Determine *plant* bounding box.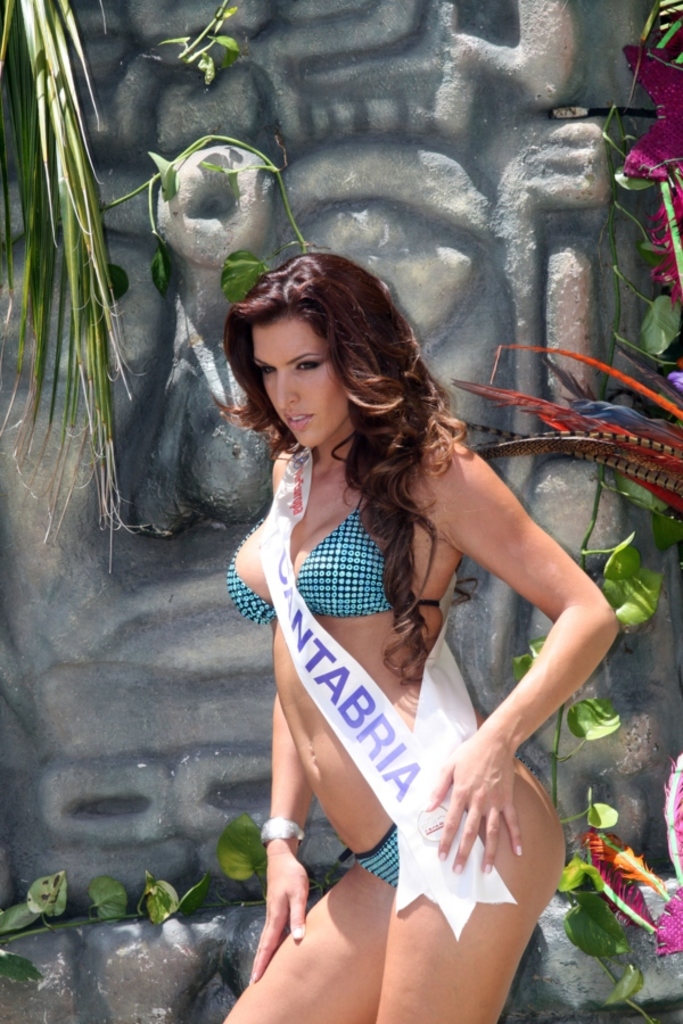
Determined: [x1=0, y1=0, x2=682, y2=1023].
